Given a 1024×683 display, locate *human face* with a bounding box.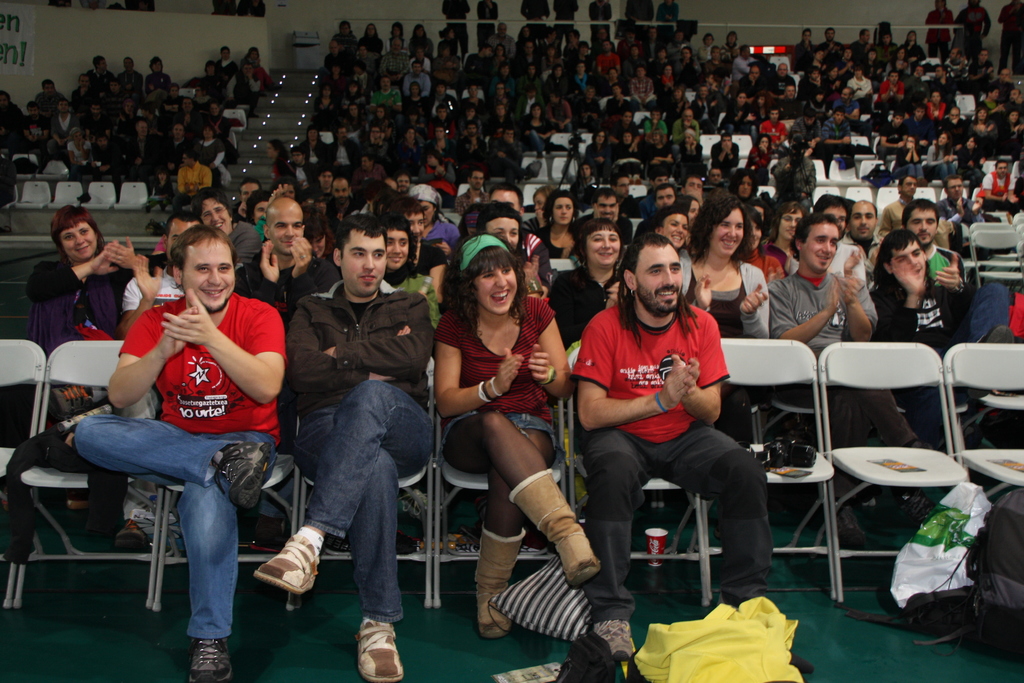
Located: crop(486, 222, 522, 249).
